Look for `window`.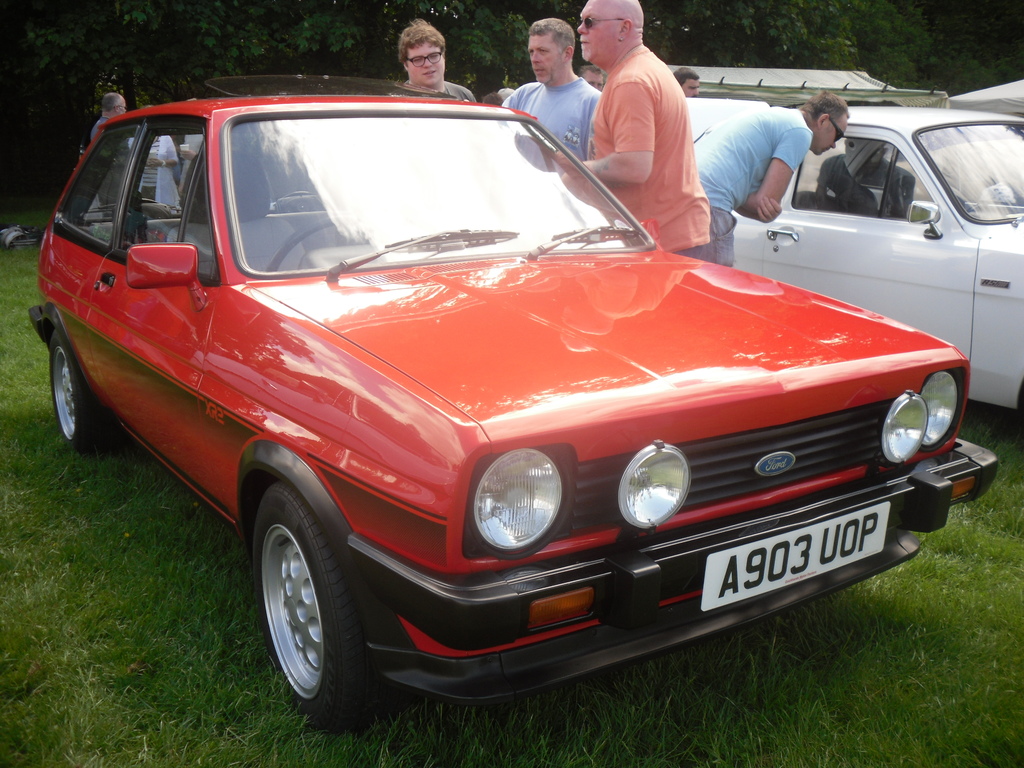
Found: <bbox>797, 135, 915, 214</bbox>.
